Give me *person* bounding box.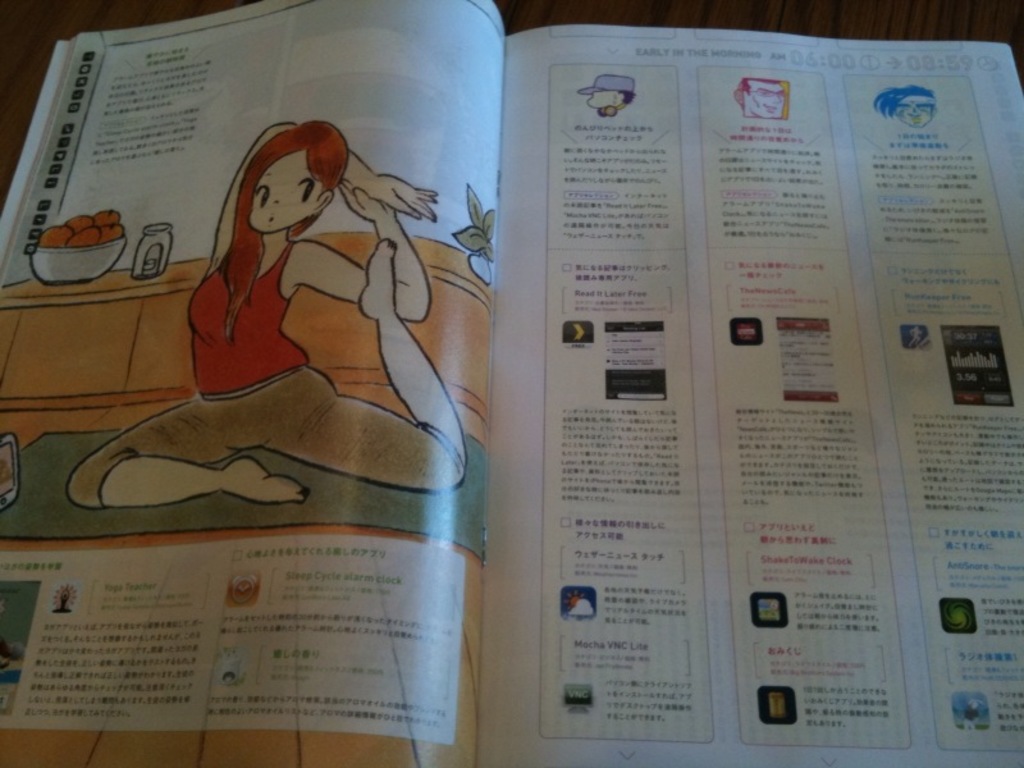
locate(86, 97, 474, 554).
